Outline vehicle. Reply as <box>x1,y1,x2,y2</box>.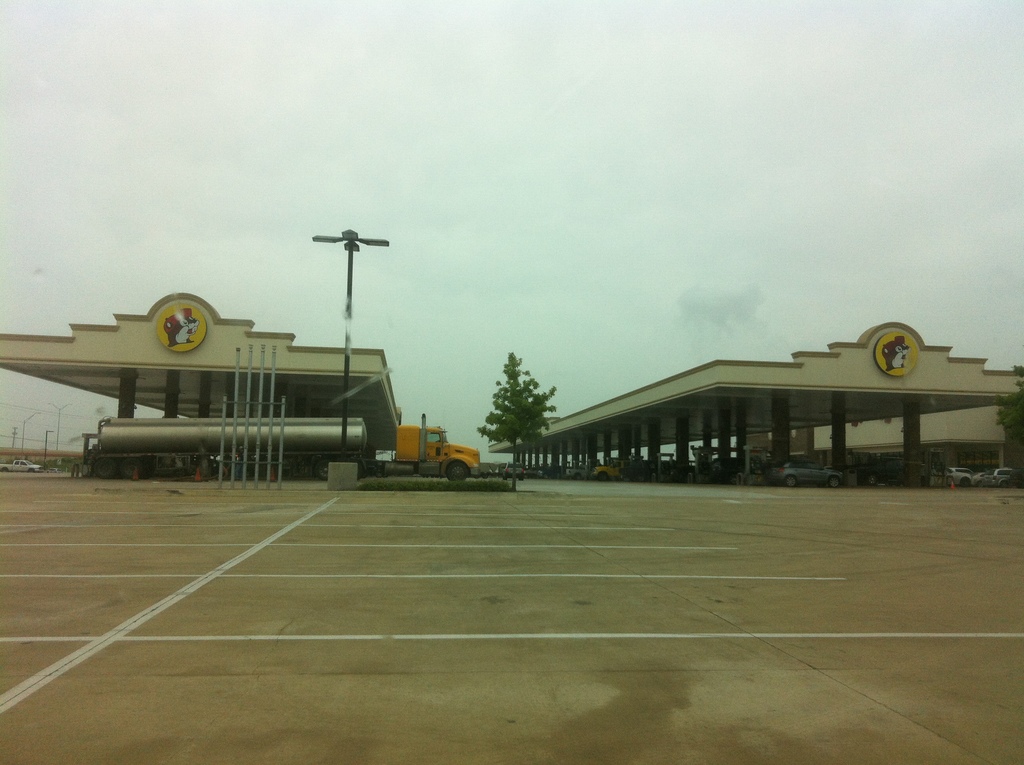
<box>983,465,1019,490</box>.
